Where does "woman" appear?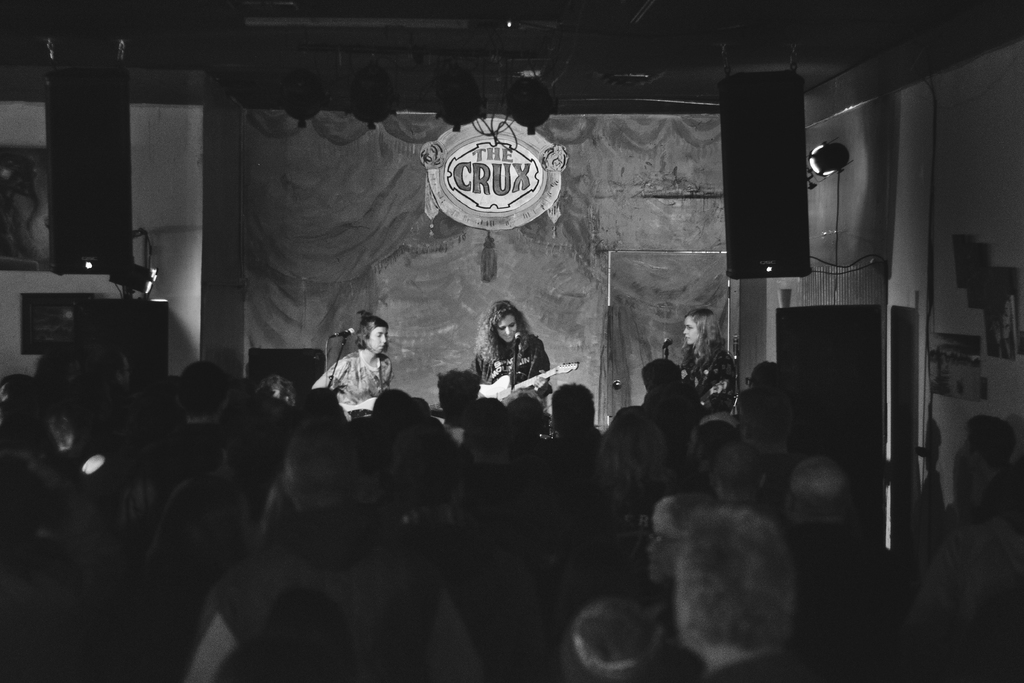
Appears at (314,309,392,421).
